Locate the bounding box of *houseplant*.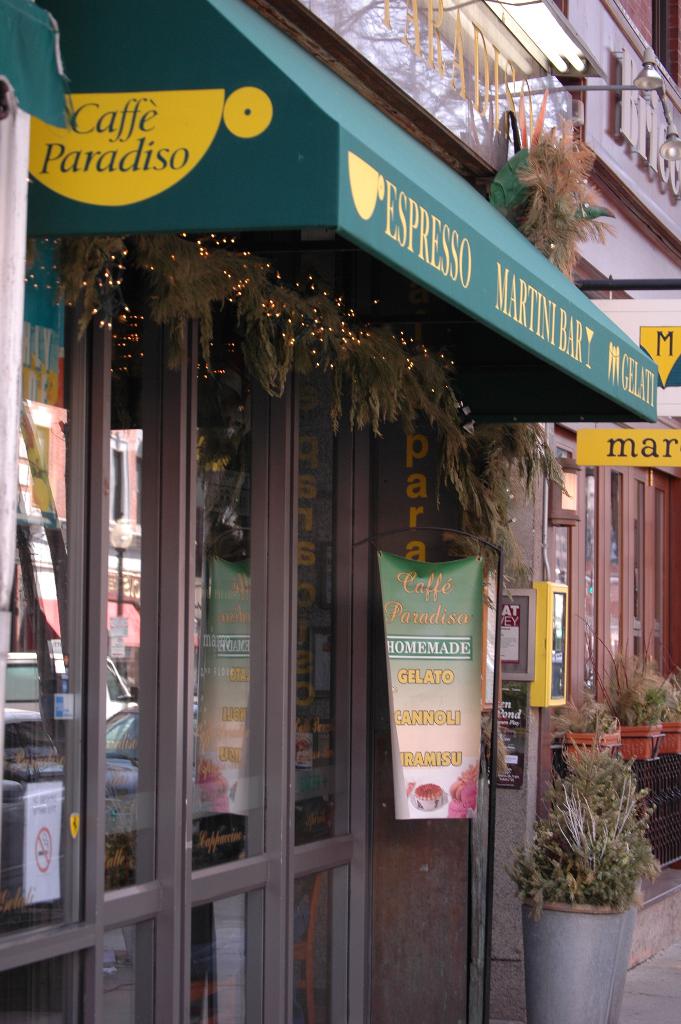
Bounding box: {"x1": 586, "y1": 646, "x2": 664, "y2": 764}.
